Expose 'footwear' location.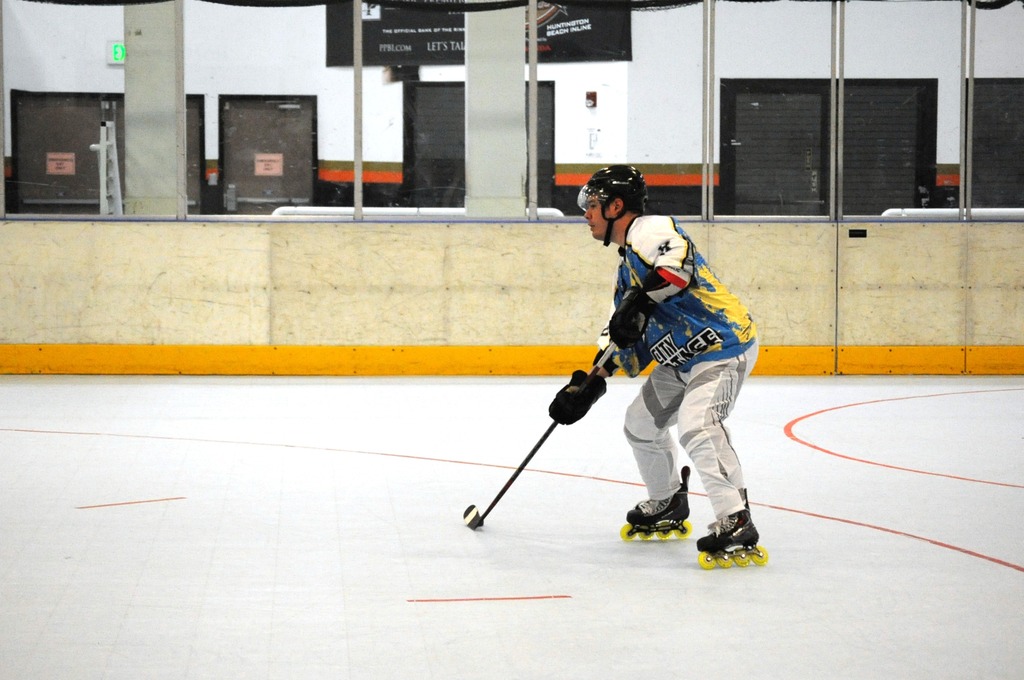
Exposed at bbox=(707, 512, 772, 574).
